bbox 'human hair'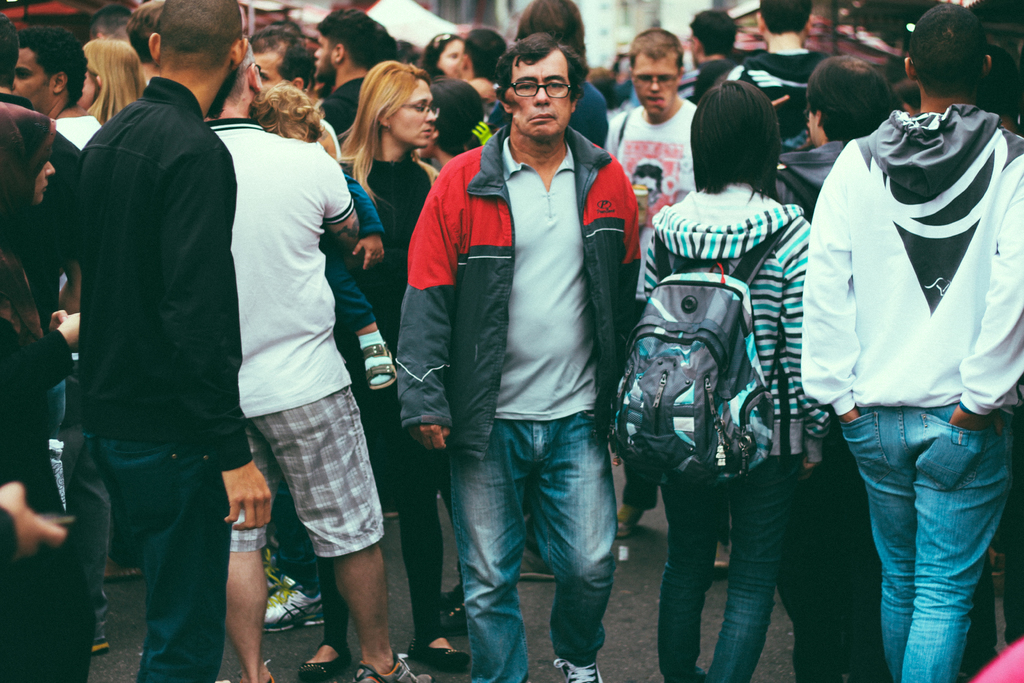
locate(632, 30, 685, 83)
